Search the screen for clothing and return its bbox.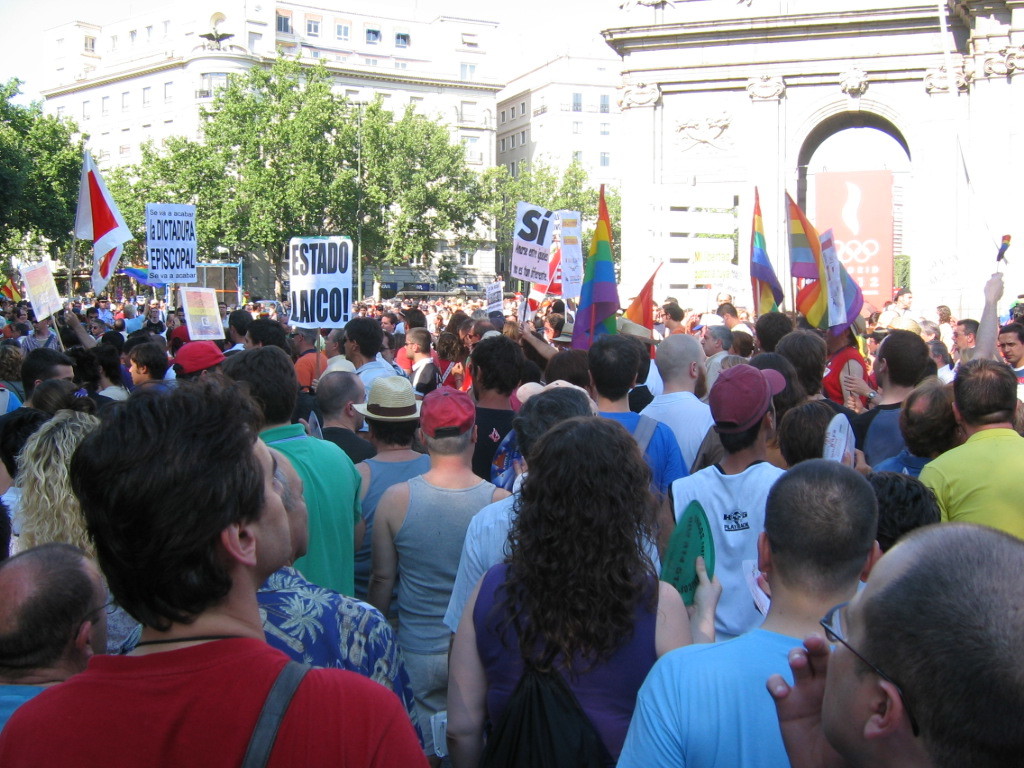
Found: (x1=0, y1=682, x2=43, y2=735).
